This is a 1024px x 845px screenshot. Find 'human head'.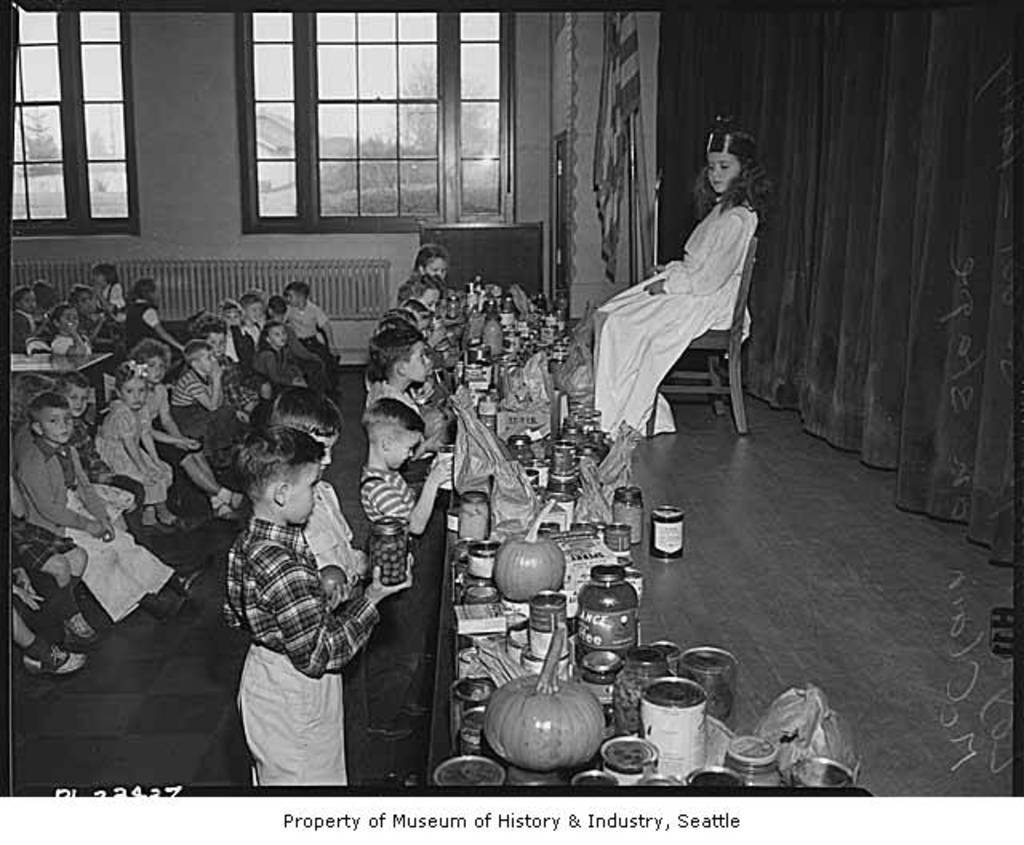
Bounding box: detection(14, 282, 32, 312).
